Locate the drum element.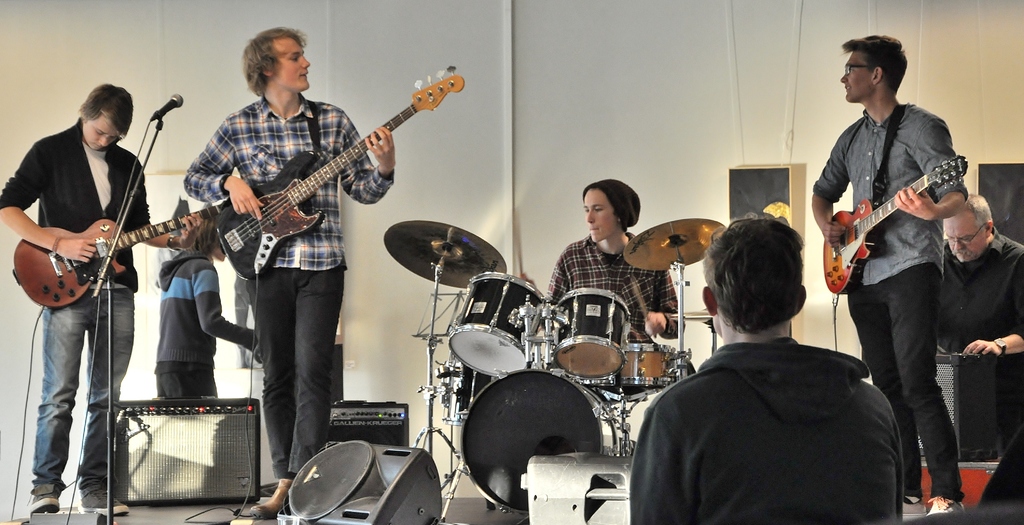
Element bbox: l=612, t=346, r=683, b=394.
